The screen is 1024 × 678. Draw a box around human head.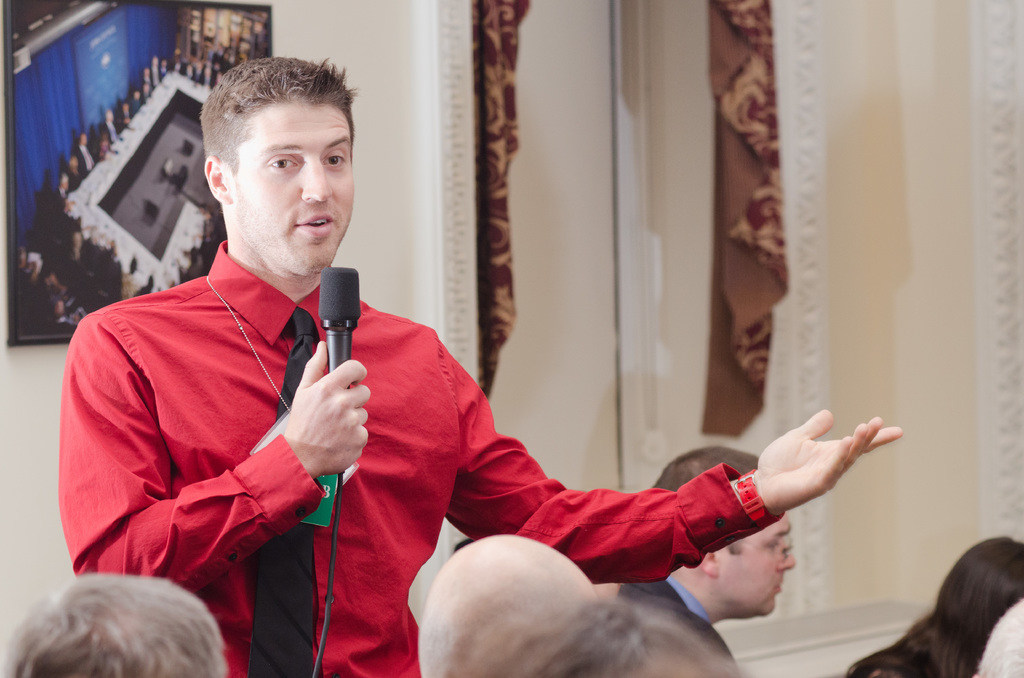
417/535/601/677.
